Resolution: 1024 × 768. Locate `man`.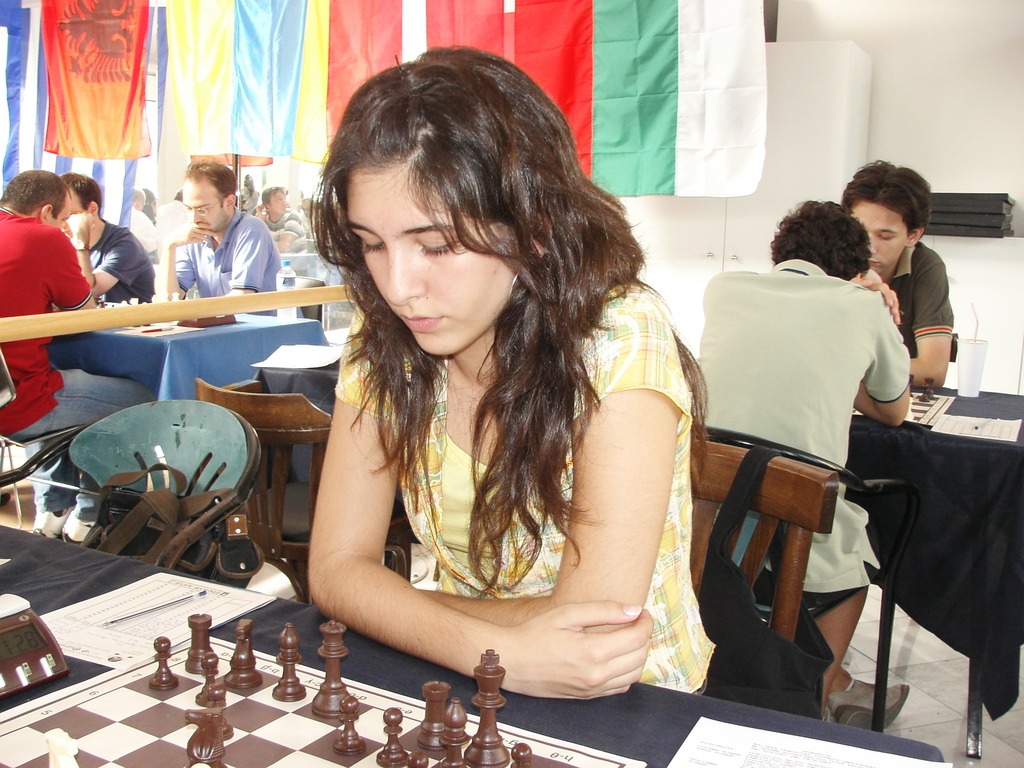
rect(255, 186, 307, 252).
